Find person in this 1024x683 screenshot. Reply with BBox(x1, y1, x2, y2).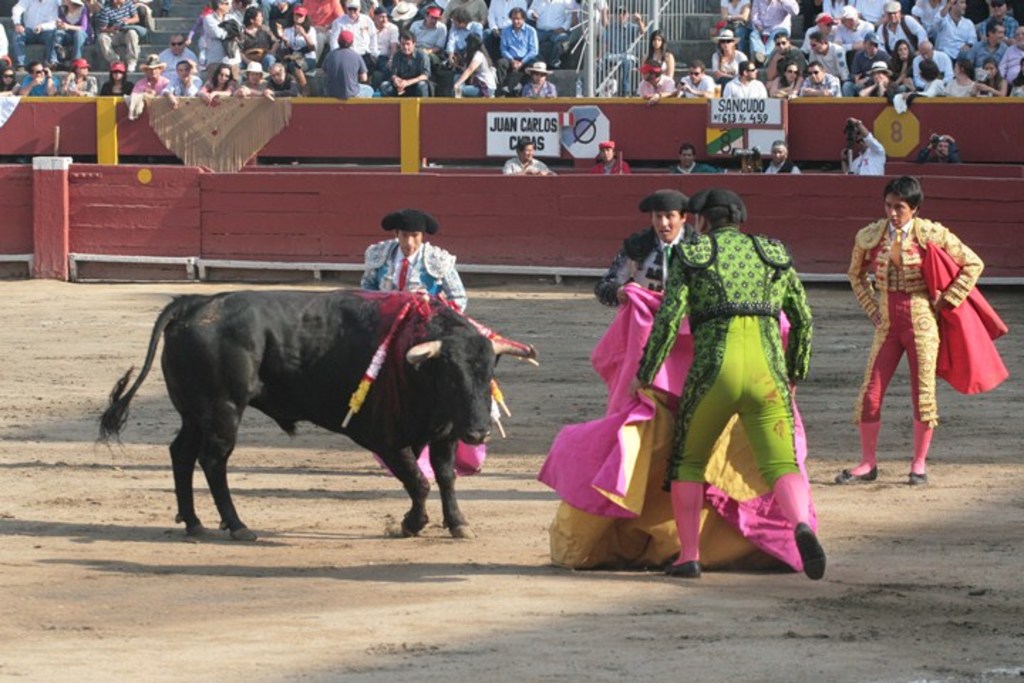
BBox(668, 147, 721, 174).
